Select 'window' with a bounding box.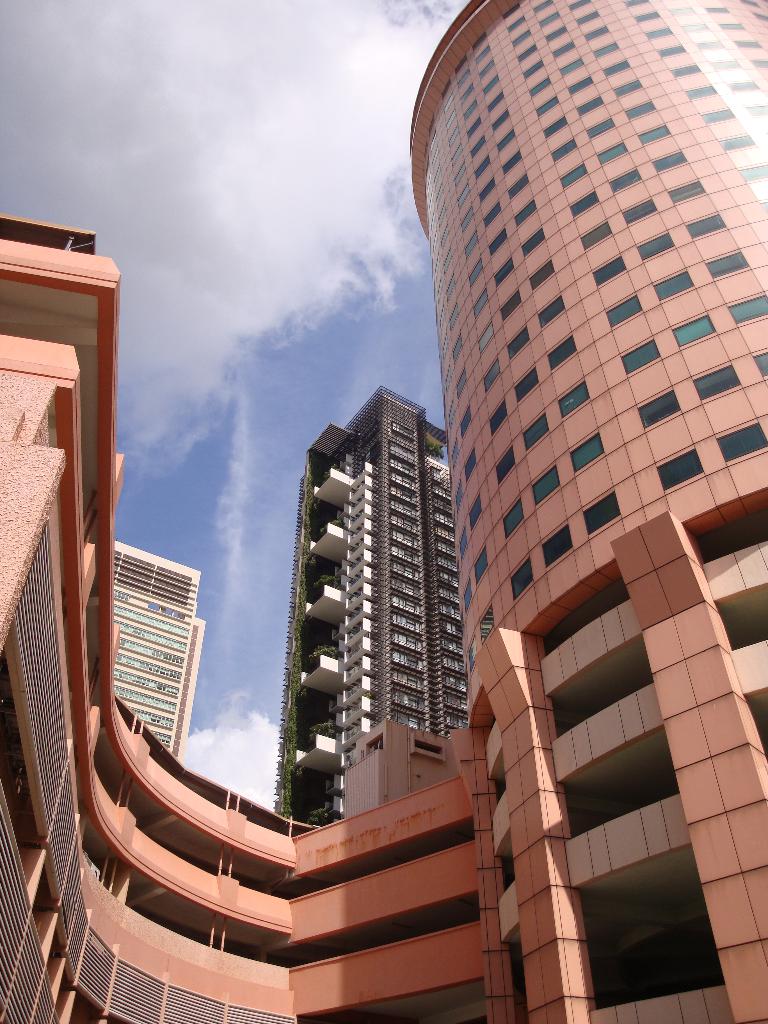
(x1=545, y1=27, x2=563, y2=39).
